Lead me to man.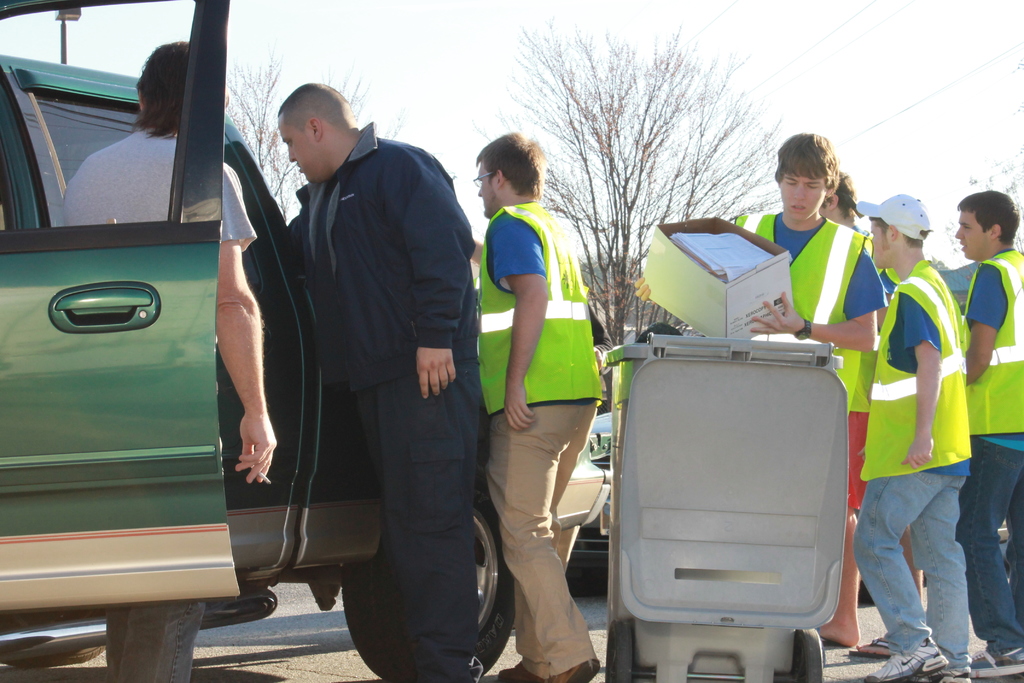
Lead to bbox=[452, 128, 605, 682].
